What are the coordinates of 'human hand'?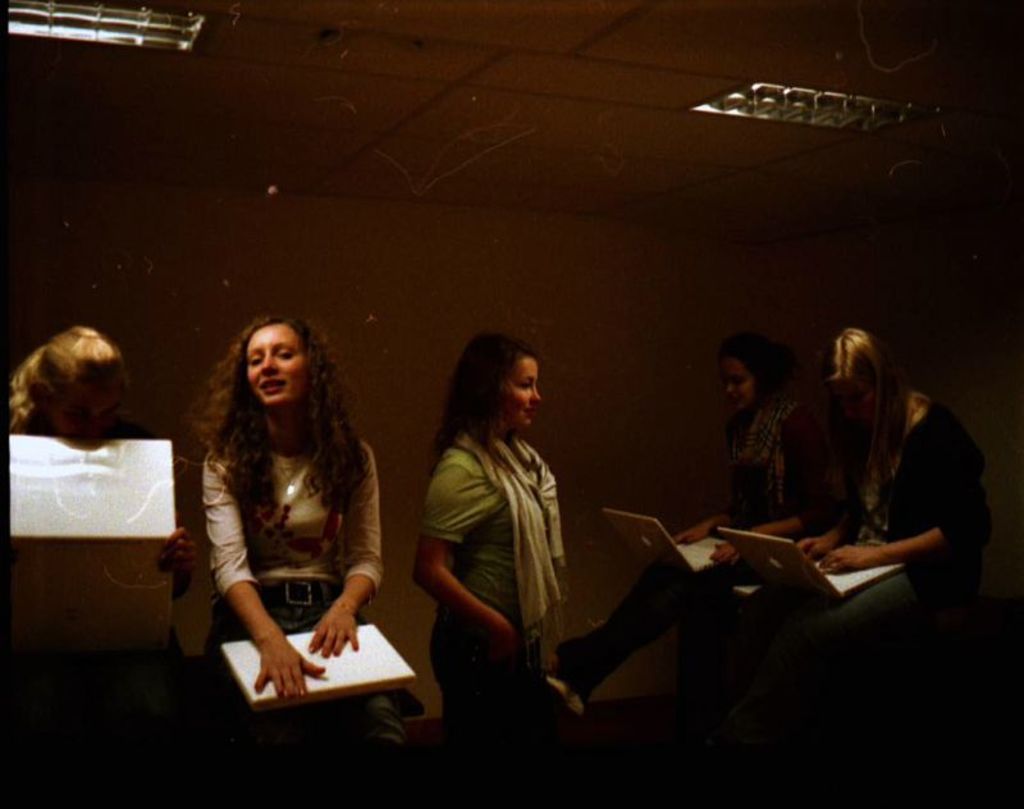
Rect(709, 541, 741, 568).
